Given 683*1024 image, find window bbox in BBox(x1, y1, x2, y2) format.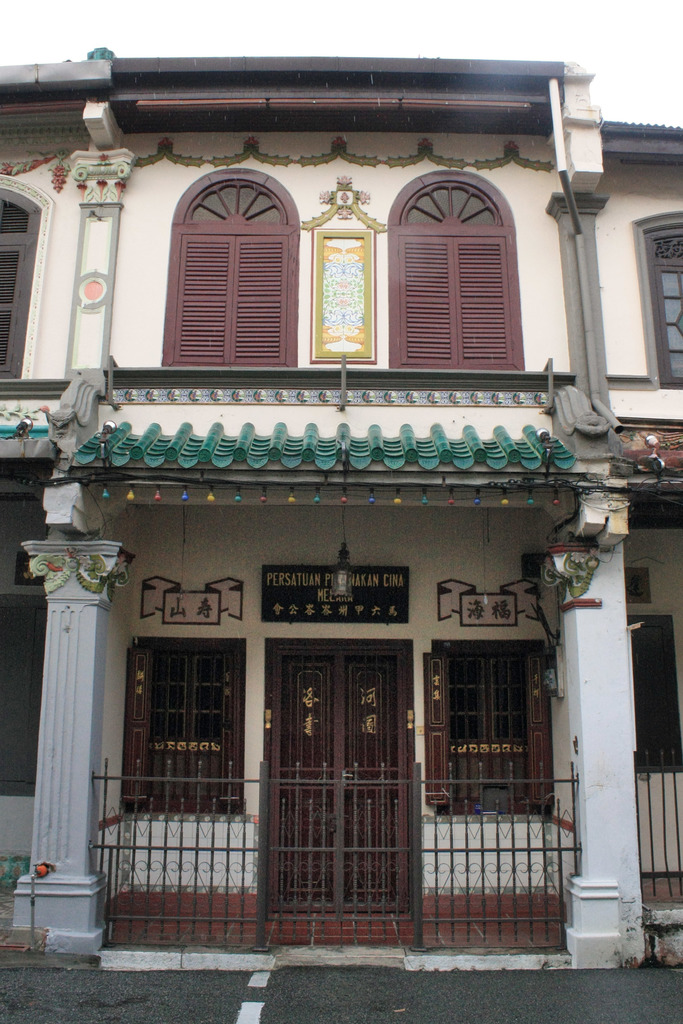
BBox(395, 148, 526, 361).
